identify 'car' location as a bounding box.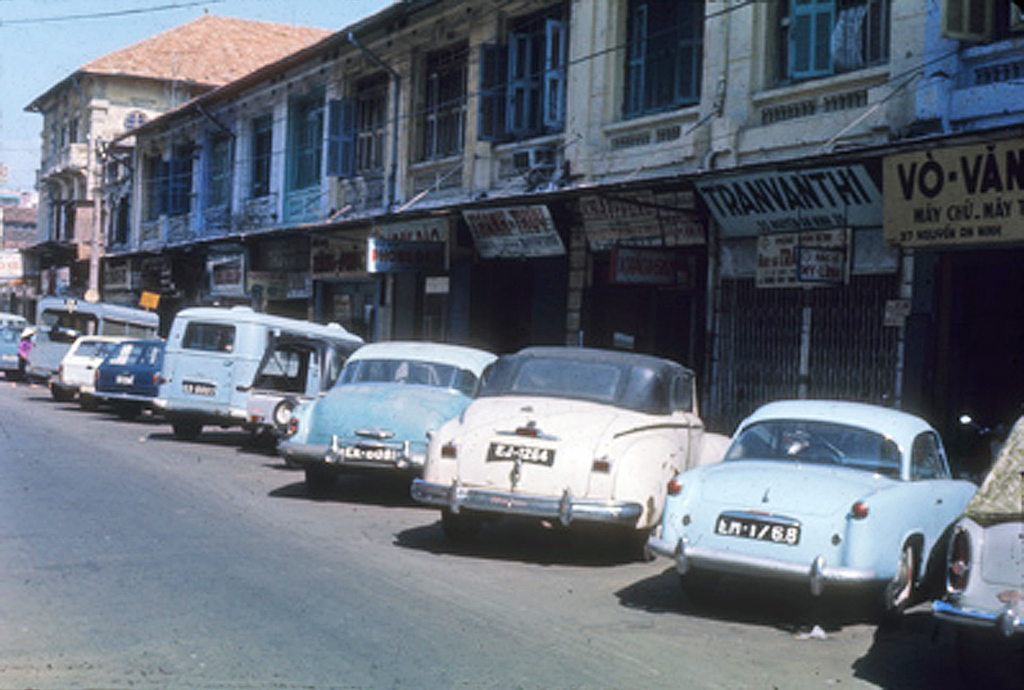
0/319/26/370.
